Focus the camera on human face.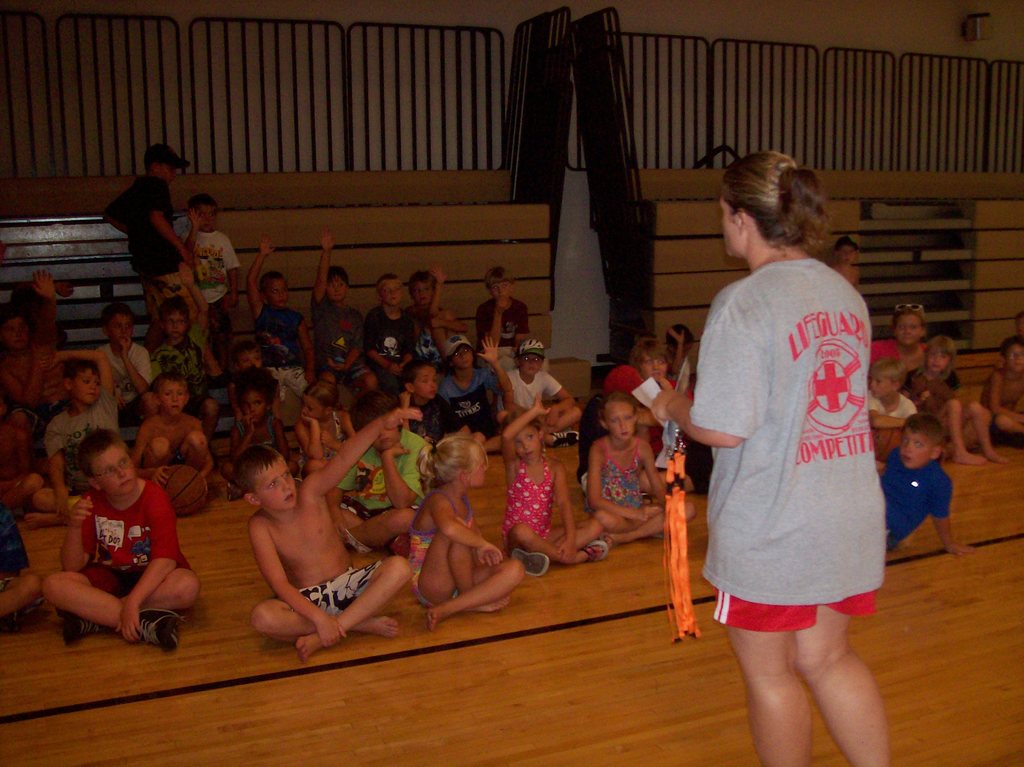
Focus region: x1=308, y1=400, x2=322, y2=419.
